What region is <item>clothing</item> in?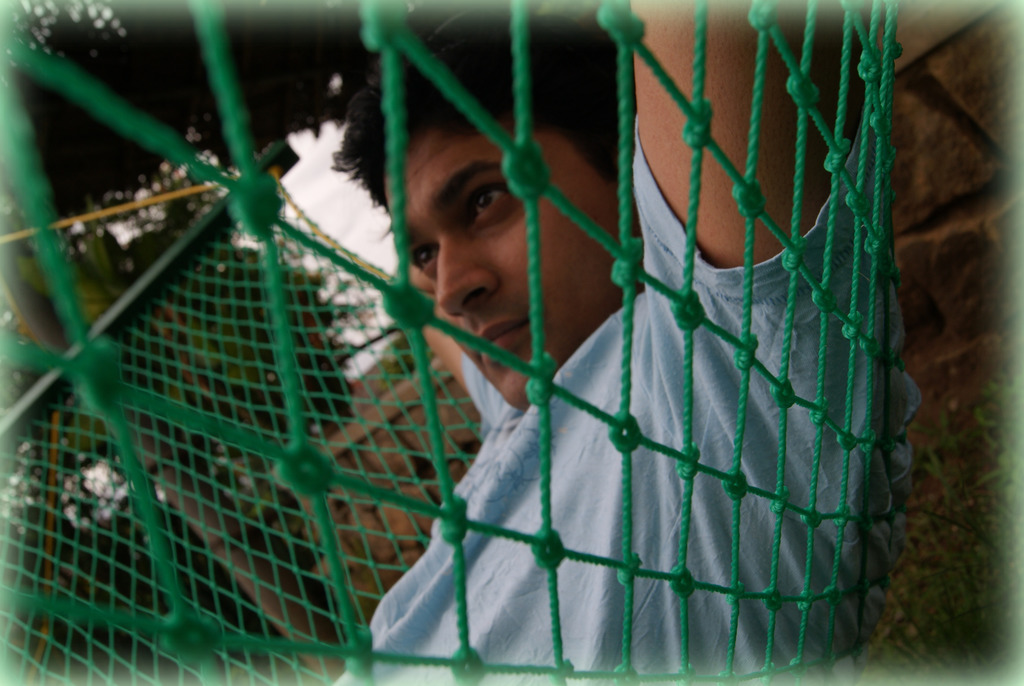
rect(307, 118, 915, 676).
